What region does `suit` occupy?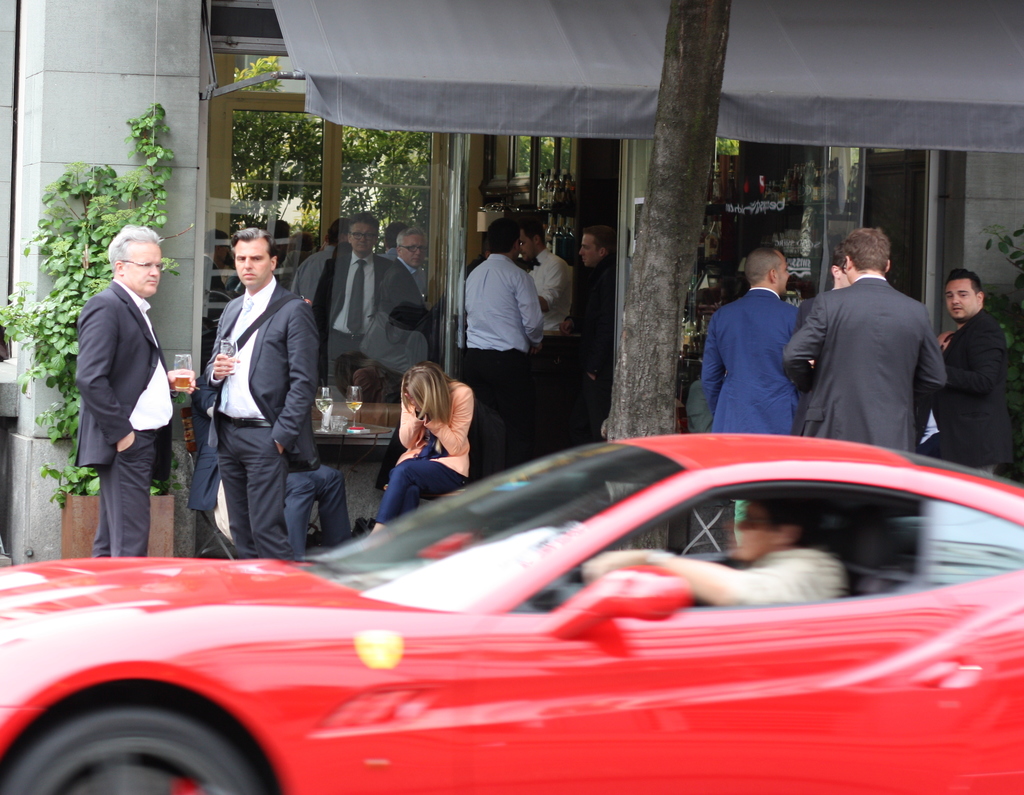
940:311:1019:483.
